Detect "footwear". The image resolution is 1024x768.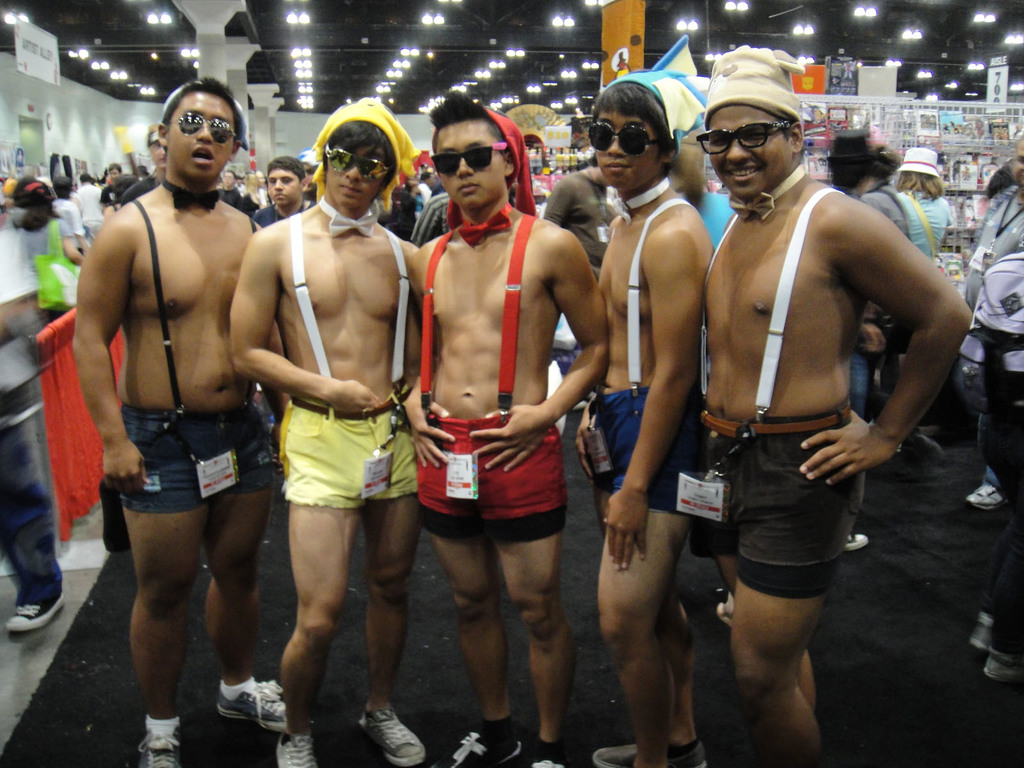
[x1=969, y1=614, x2=996, y2=657].
